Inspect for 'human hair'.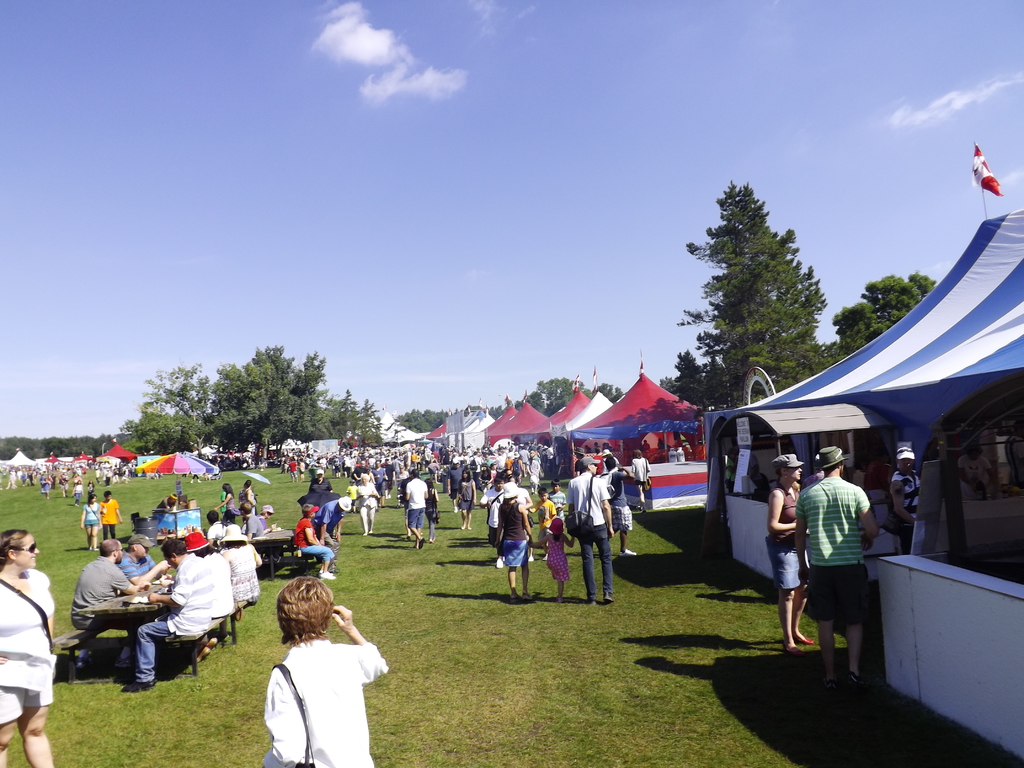
Inspection: 239, 503, 250, 513.
